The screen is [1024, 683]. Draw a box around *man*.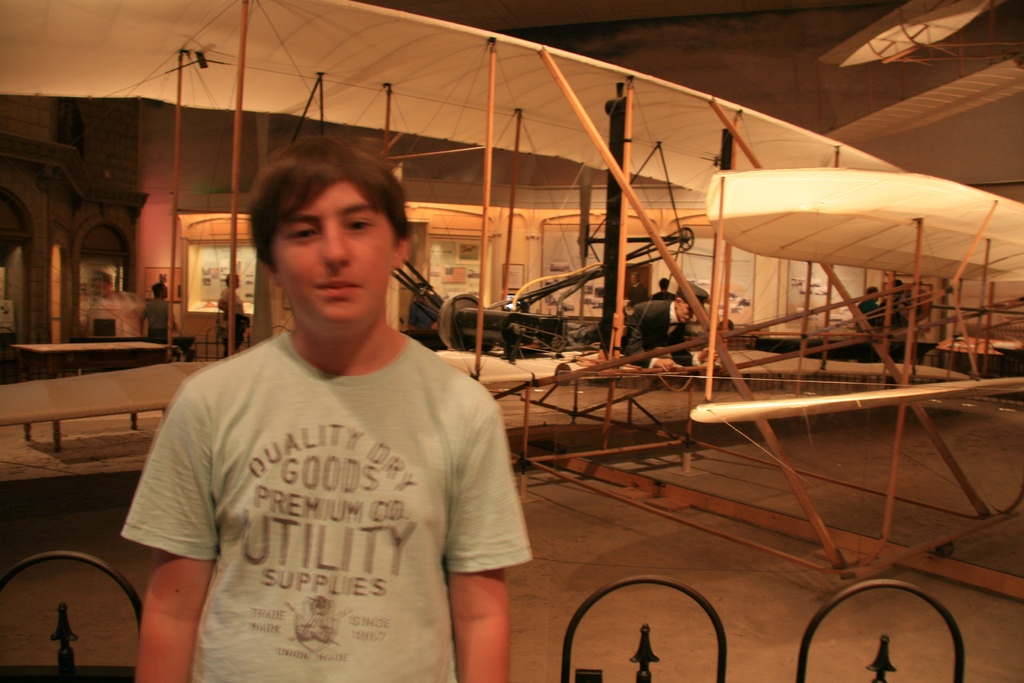
[left=883, top=279, right=908, bottom=331].
